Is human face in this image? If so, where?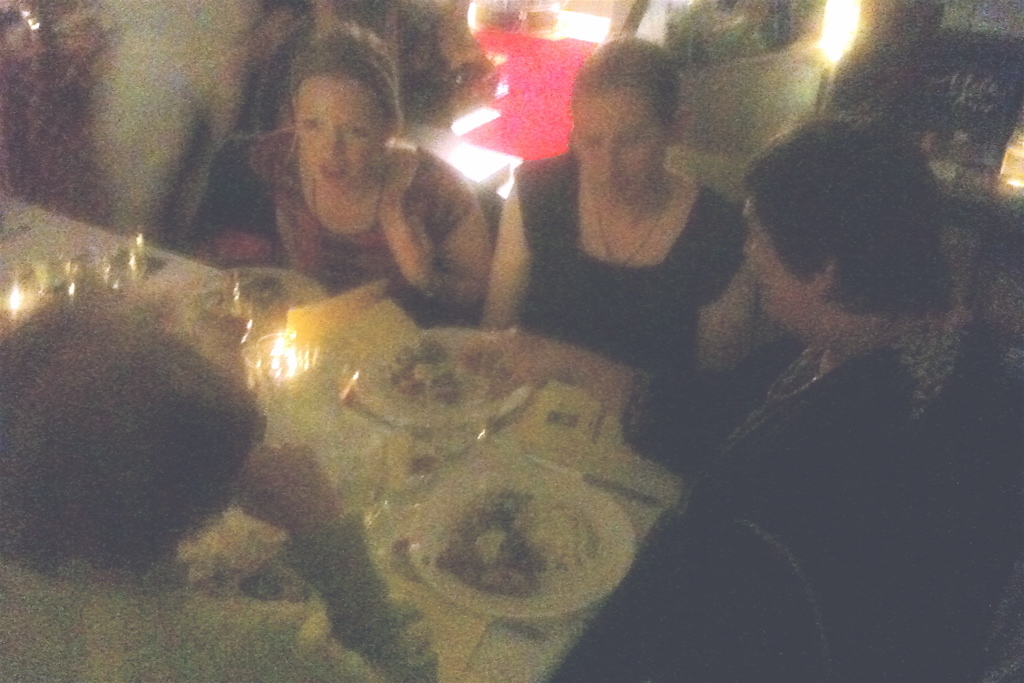
Yes, at {"x1": 289, "y1": 73, "x2": 392, "y2": 201}.
